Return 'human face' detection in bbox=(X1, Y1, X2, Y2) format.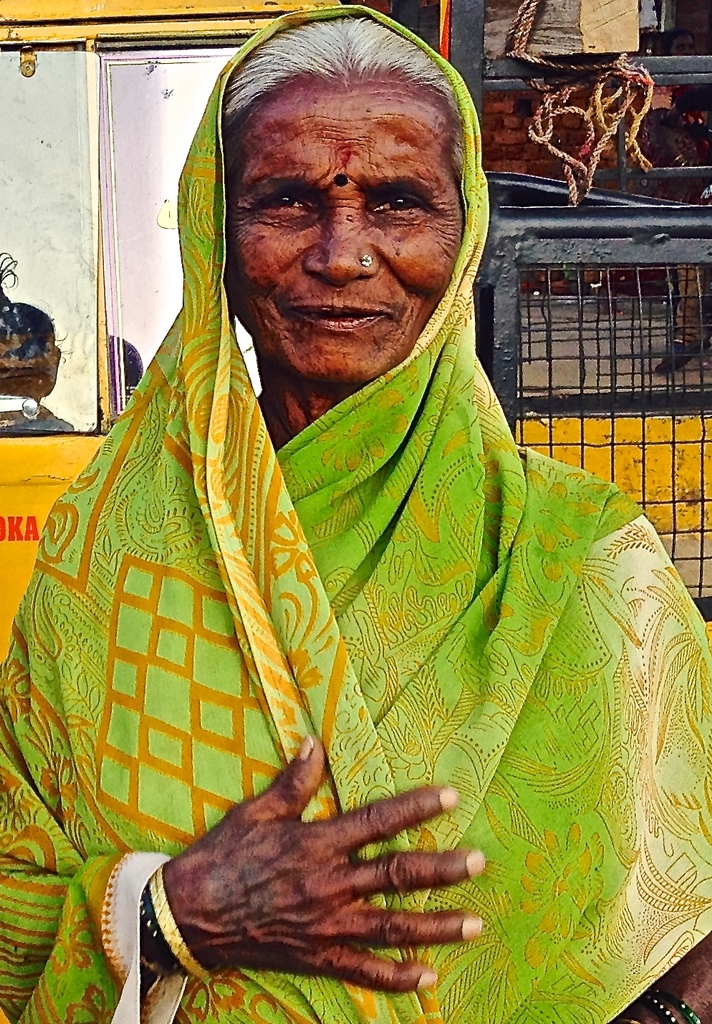
bbox=(228, 67, 463, 386).
